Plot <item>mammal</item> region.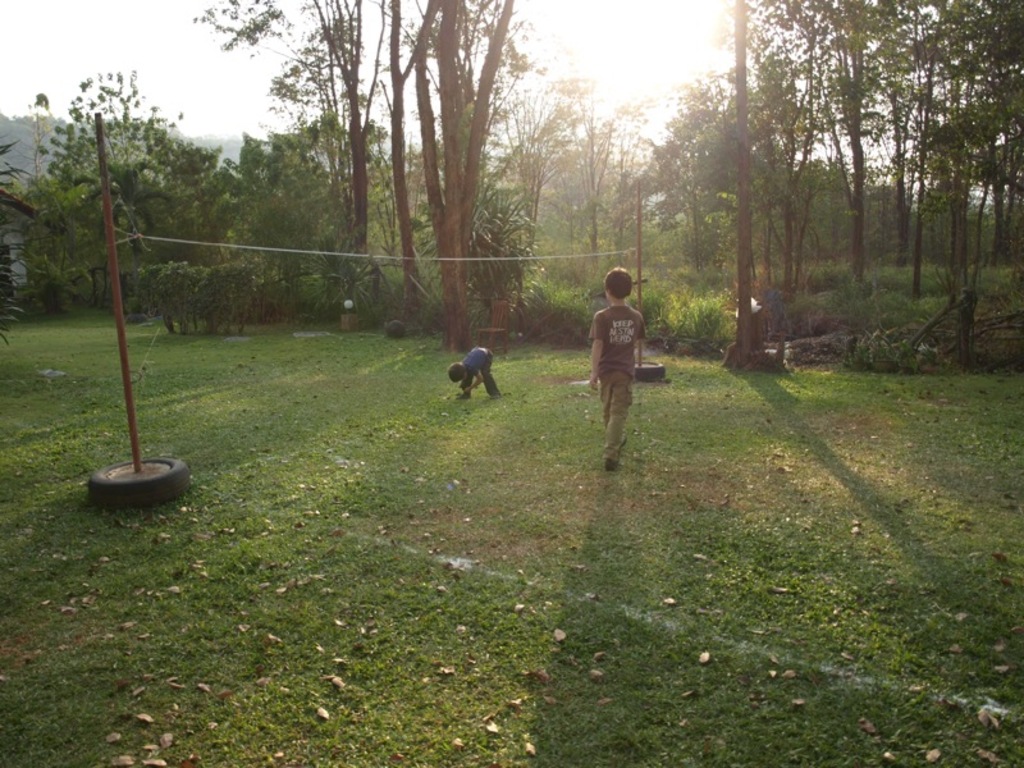
Plotted at [left=590, top=266, right=645, bottom=461].
